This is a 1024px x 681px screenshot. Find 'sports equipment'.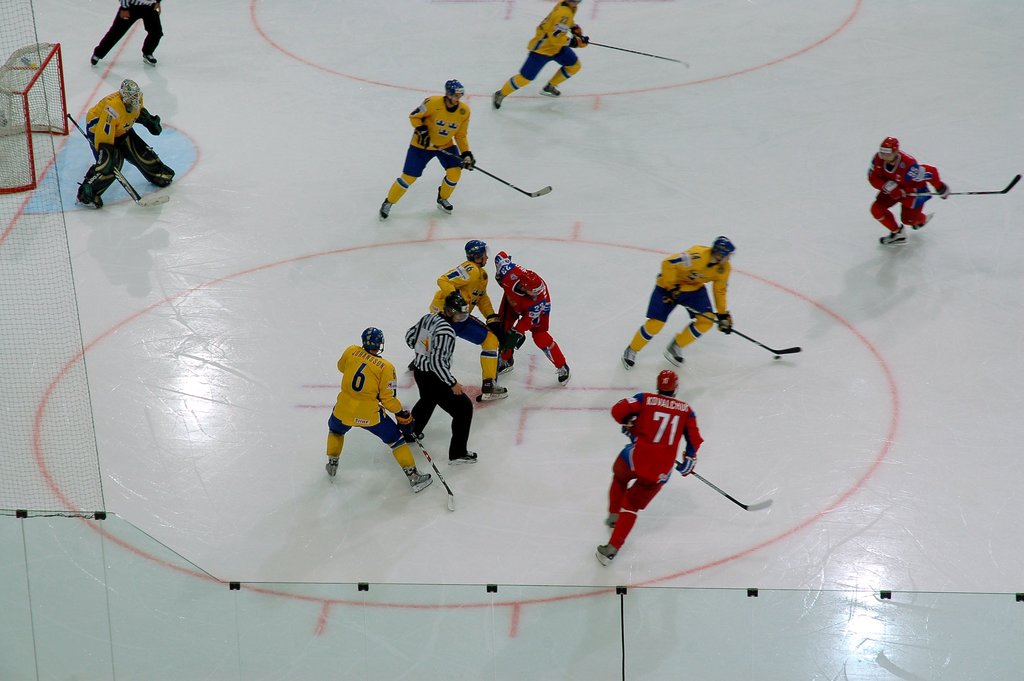
Bounding box: pyautogui.locateOnScreen(62, 104, 140, 208).
